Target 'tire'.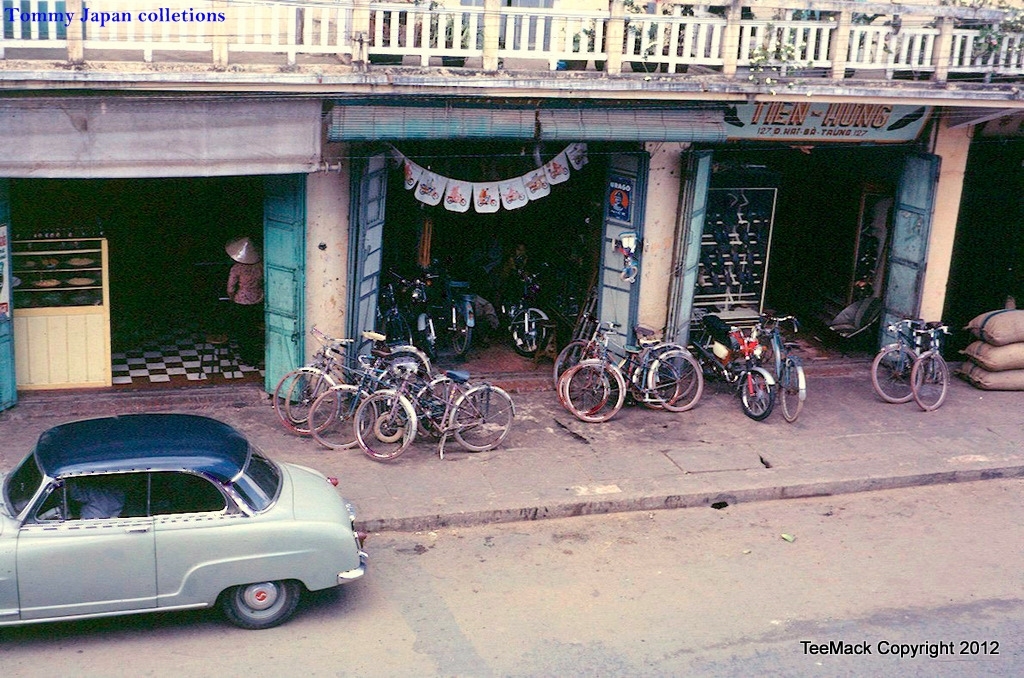
Target region: {"x1": 415, "y1": 319, "x2": 439, "y2": 364}.
